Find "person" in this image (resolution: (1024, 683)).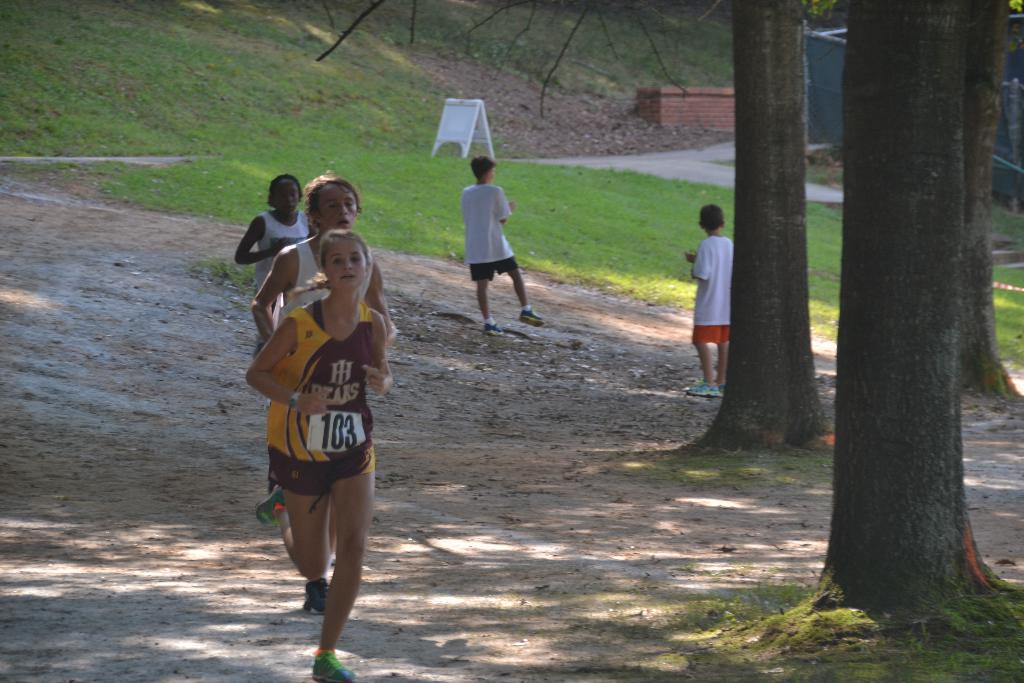
x1=460 y1=156 x2=545 y2=340.
